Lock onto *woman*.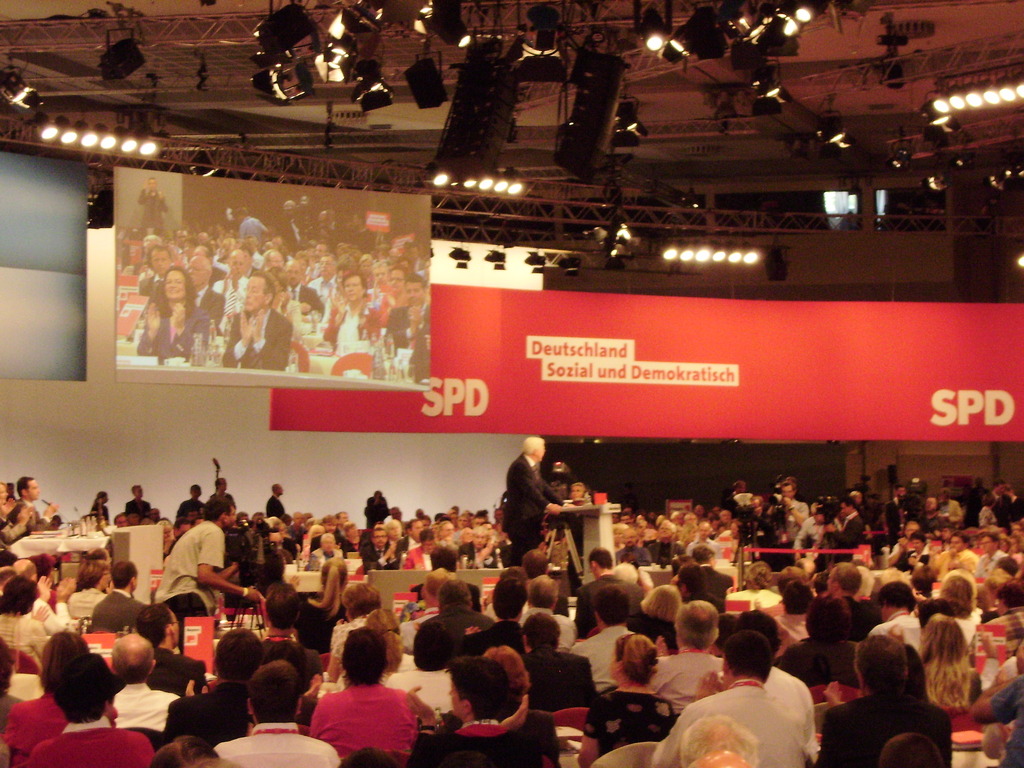
Locked: [328,582,391,686].
